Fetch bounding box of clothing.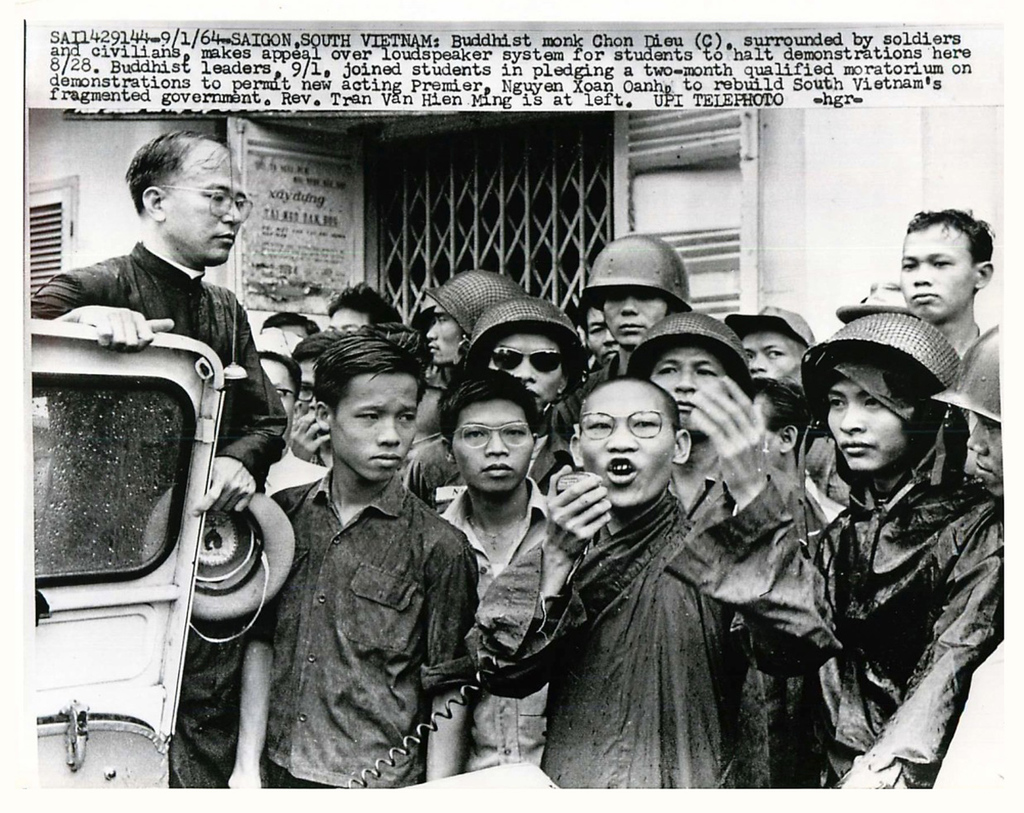
Bbox: 465, 473, 841, 785.
